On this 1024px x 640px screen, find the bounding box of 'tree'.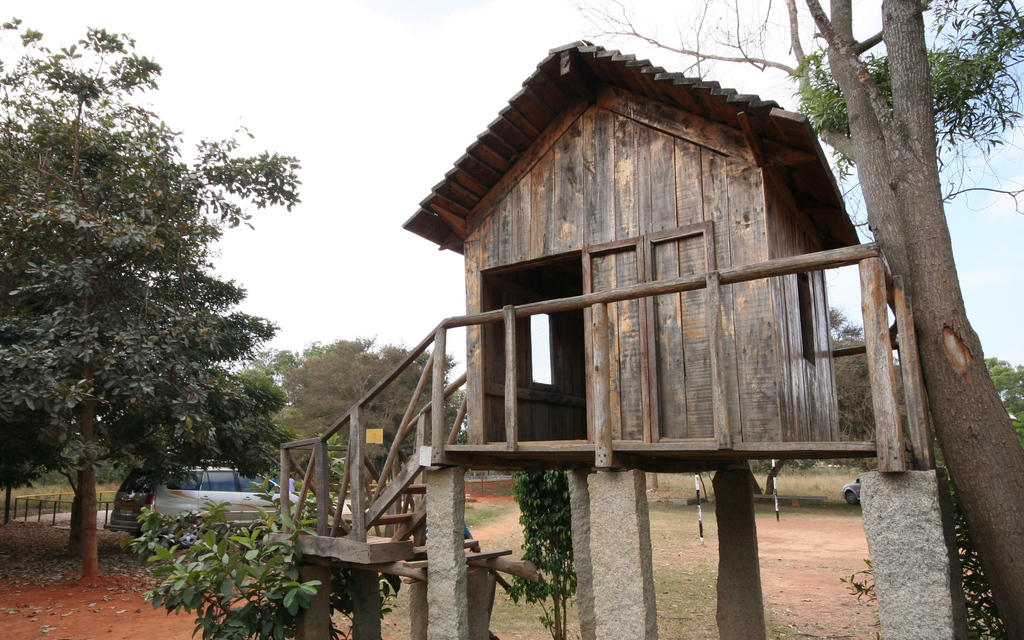
Bounding box: BBox(608, 0, 1023, 228).
